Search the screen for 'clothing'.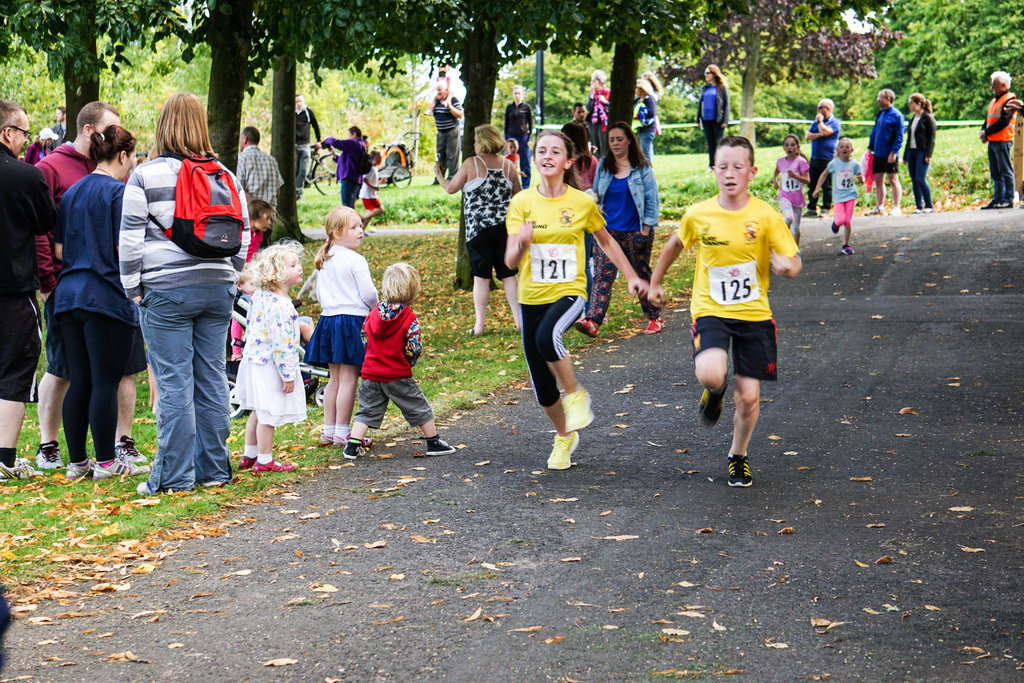
Found at 326/139/366/206.
